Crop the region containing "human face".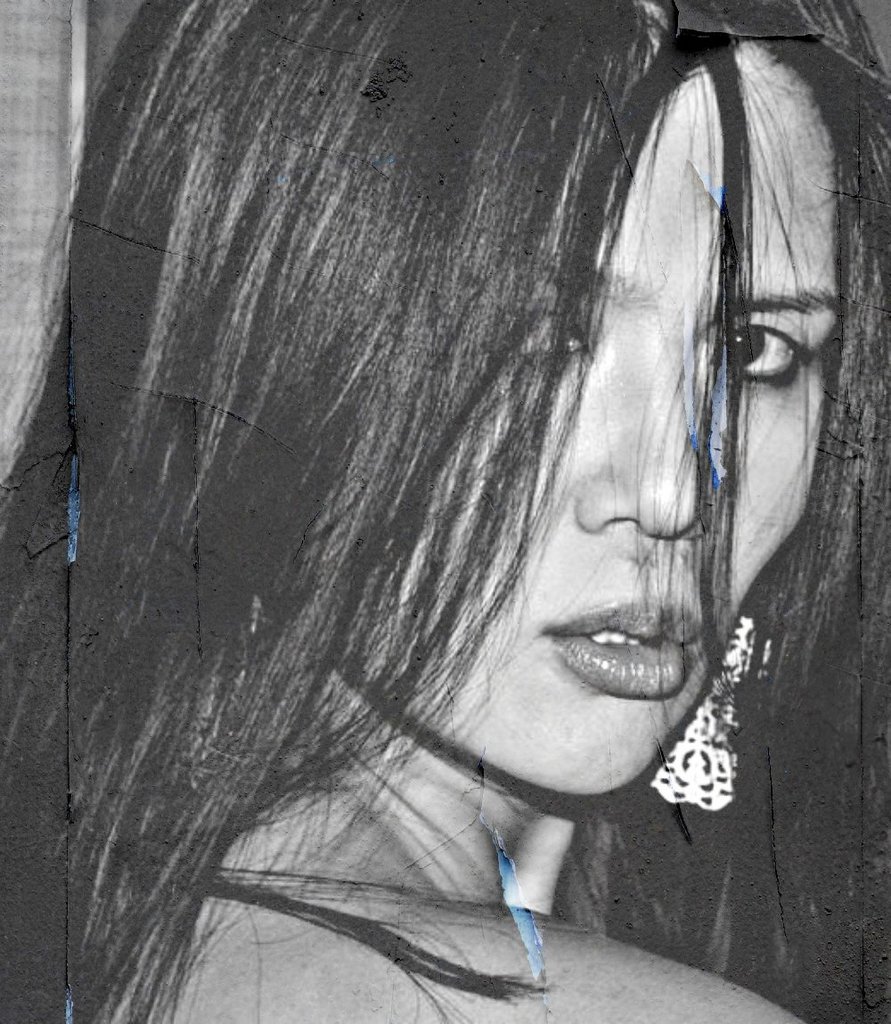
Crop region: [335,47,822,786].
